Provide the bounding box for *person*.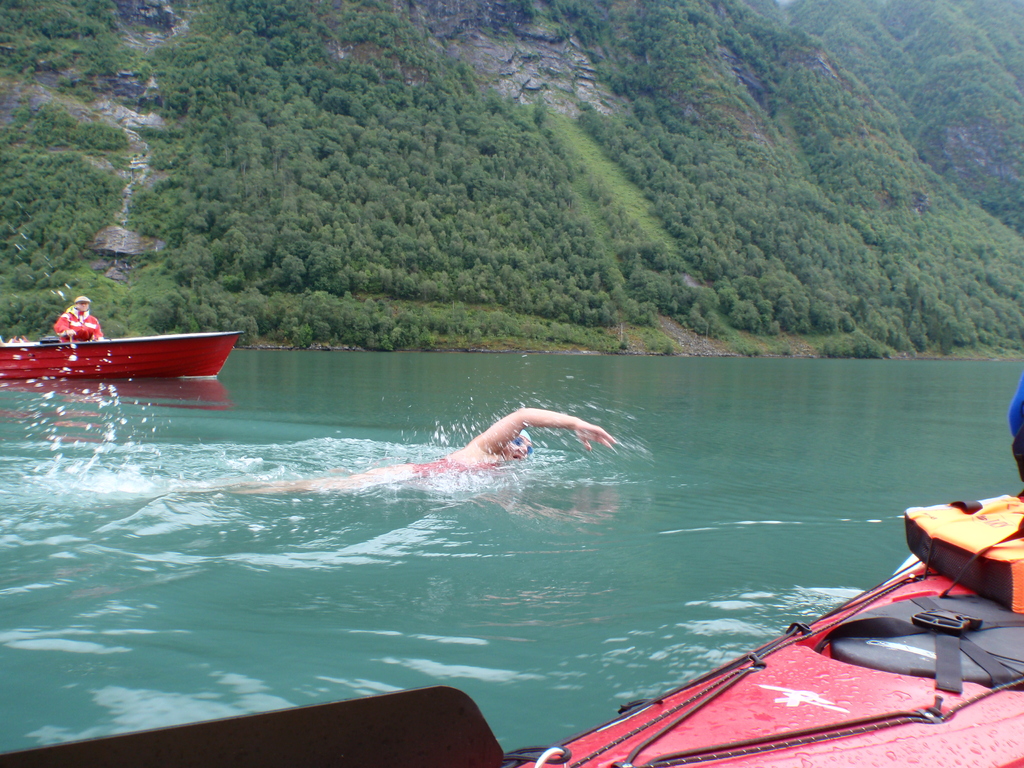
<region>212, 405, 642, 540</region>.
